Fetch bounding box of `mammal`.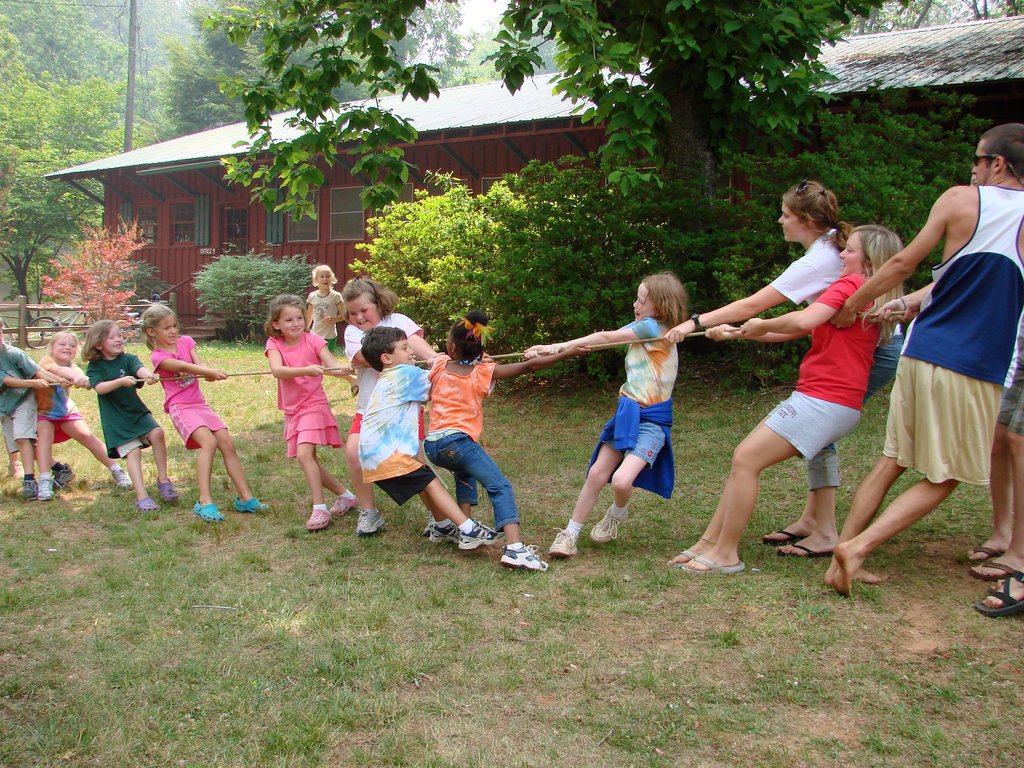
Bbox: <box>342,278,442,536</box>.
